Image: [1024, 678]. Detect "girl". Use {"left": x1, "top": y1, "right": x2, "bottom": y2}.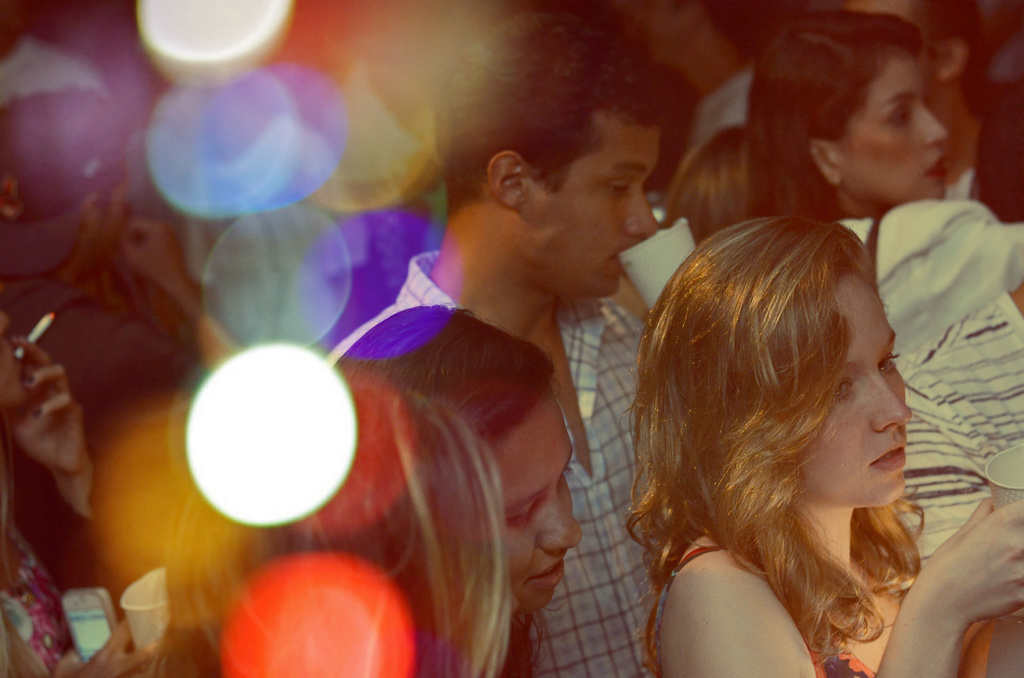
{"left": 625, "top": 216, "right": 1023, "bottom": 676}.
